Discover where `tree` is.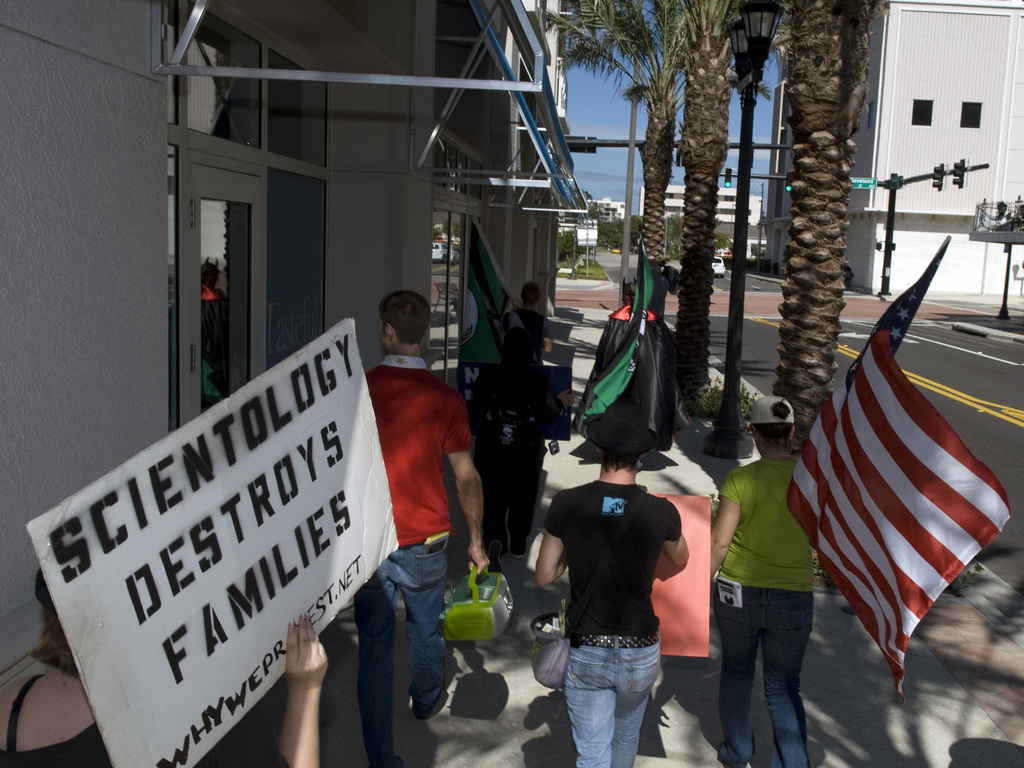
Discovered at BBox(544, 1, 685, 267).
